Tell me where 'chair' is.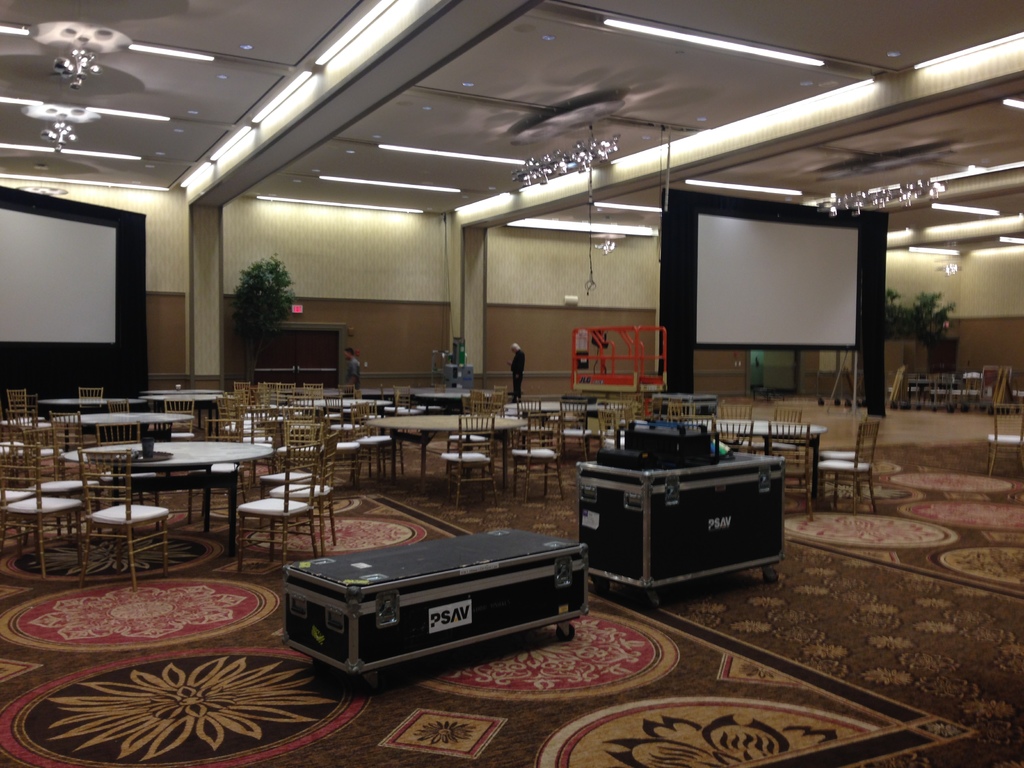
'chair' is at [188, 413, 250, 533].
